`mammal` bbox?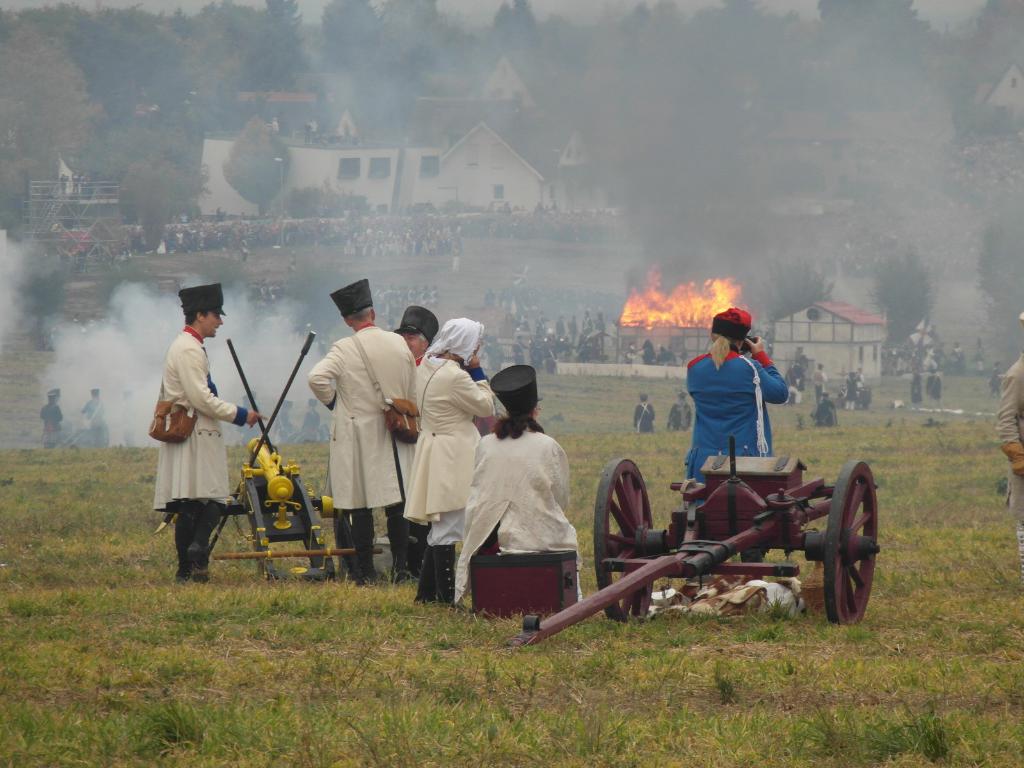
bbox=[40, 387, 63, 452]
